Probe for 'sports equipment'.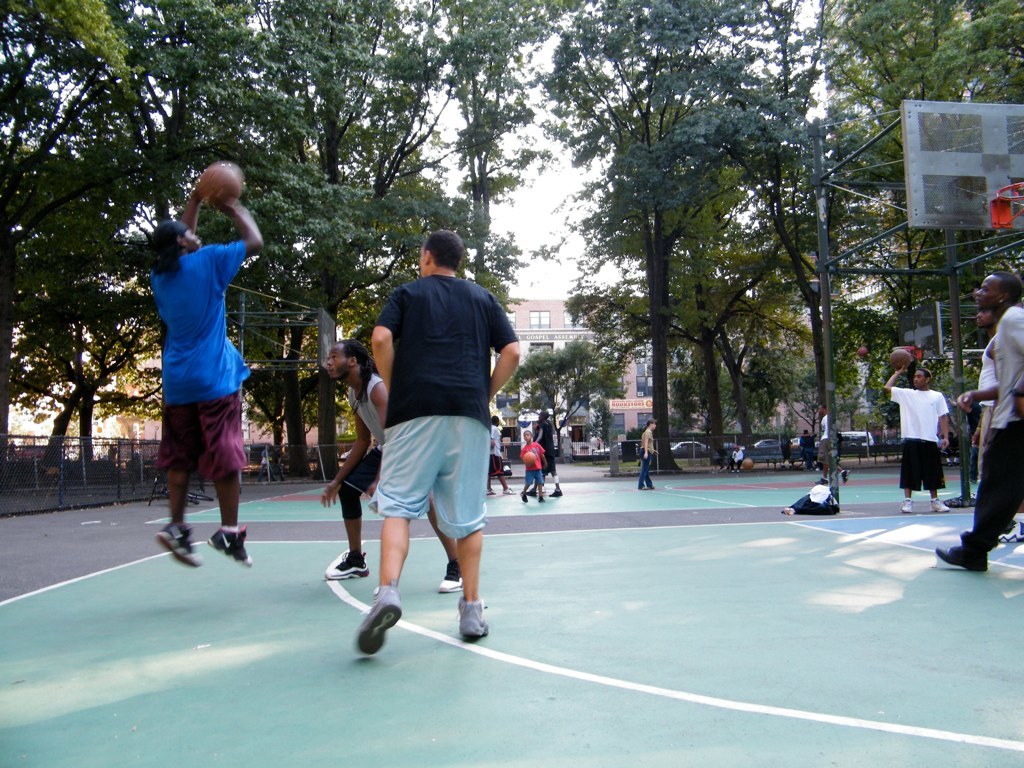
Probe result: crop(898, 498, 915, 519).
